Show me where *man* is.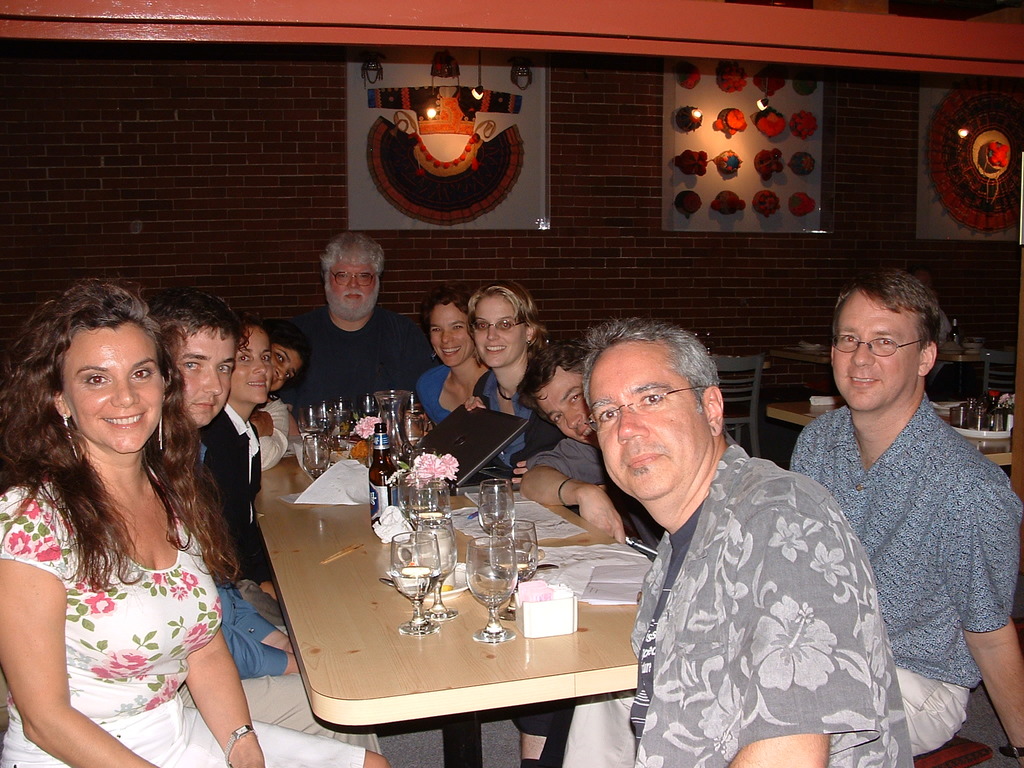
*man* is at select_region(204, 305, 273, 606).
